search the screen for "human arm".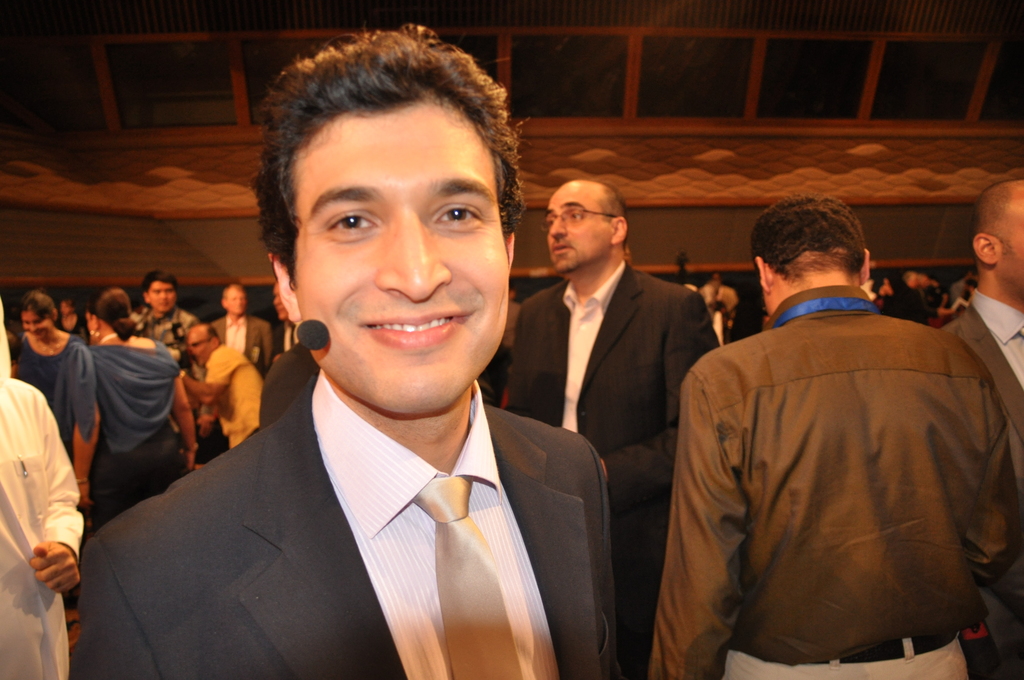
Found at {"x1": 65, "y1": 343, "x2": 100, "y2": 504}.
